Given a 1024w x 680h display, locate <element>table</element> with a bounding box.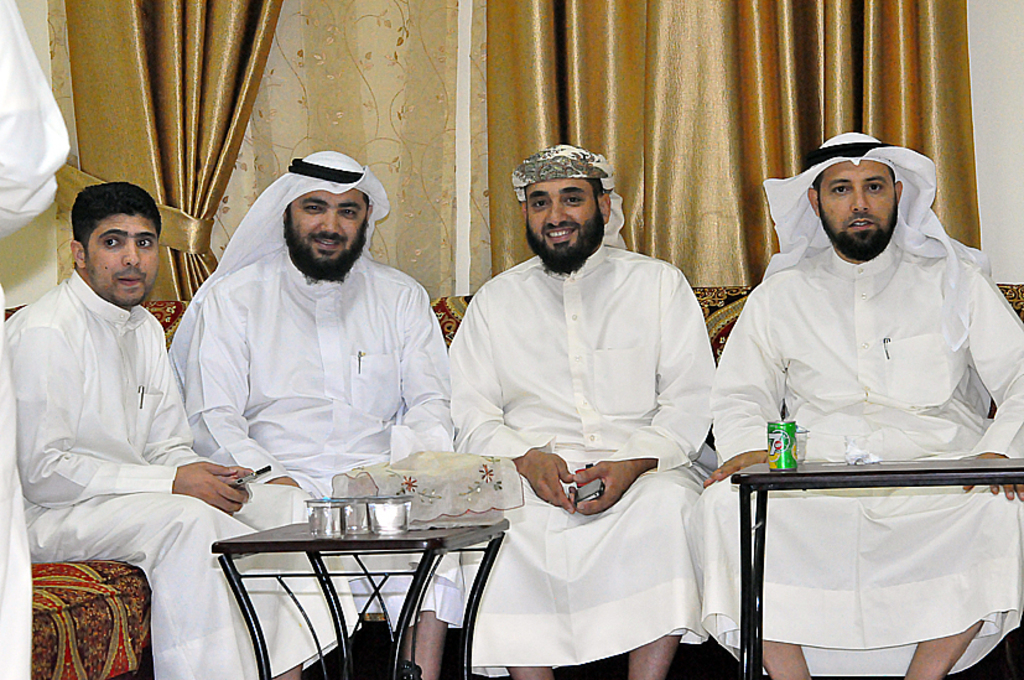
Located: crop(729, 457, 1023, 679).
